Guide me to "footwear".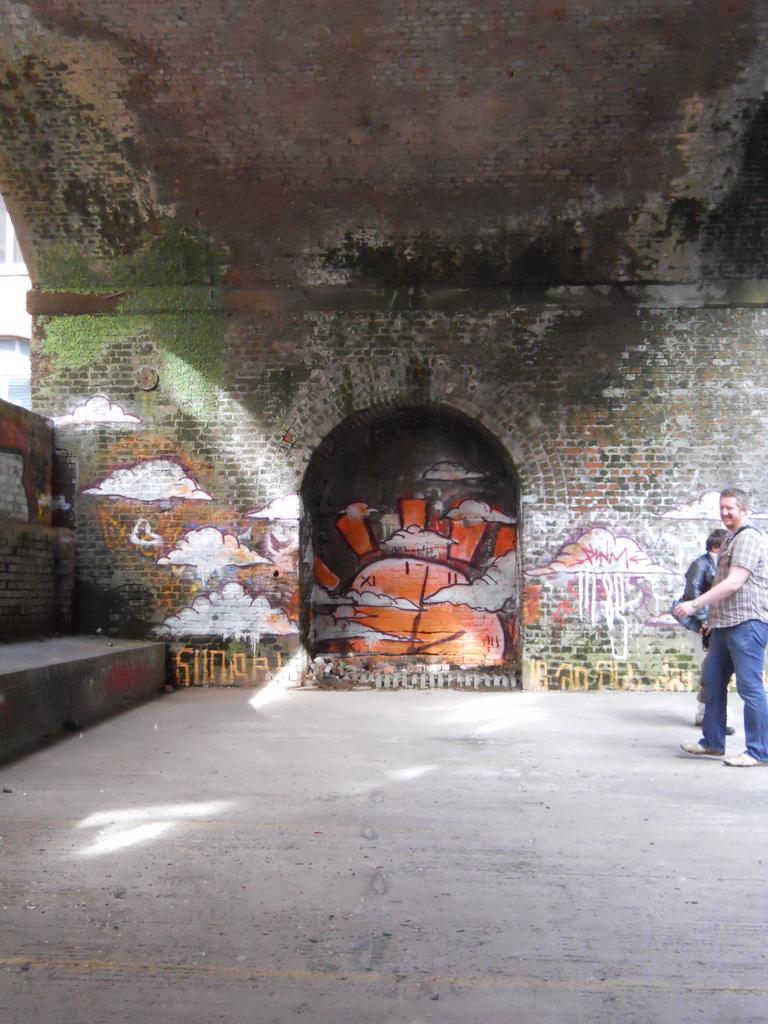
Guidance: x1=694 y1=721 x2=703 y2=726.
